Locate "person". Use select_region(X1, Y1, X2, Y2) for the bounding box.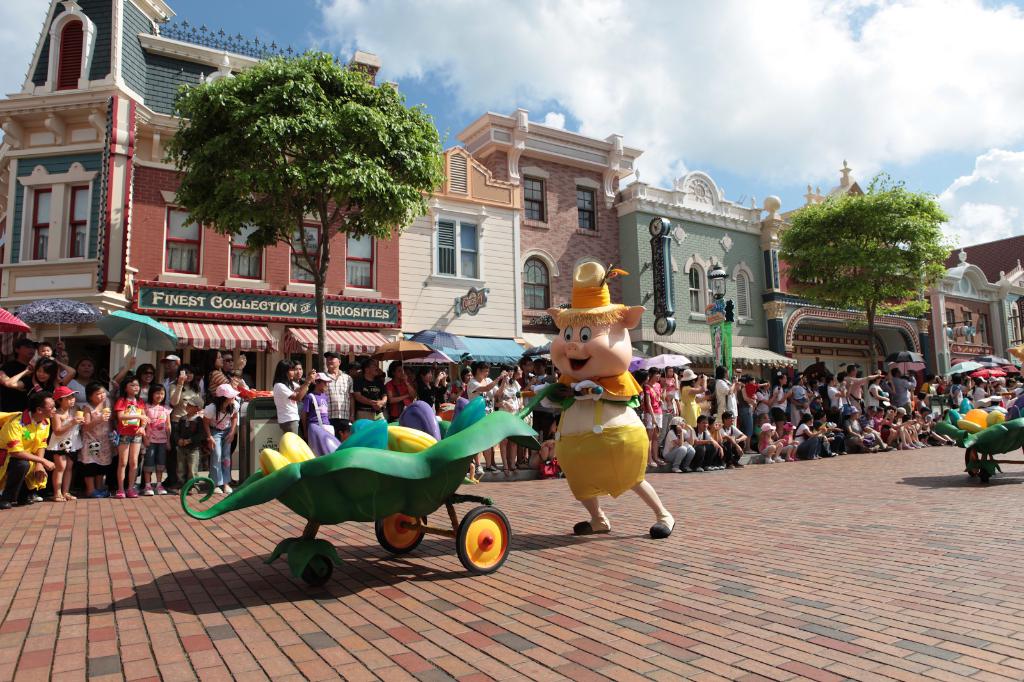
select_region(641, 363, 665, 468).
